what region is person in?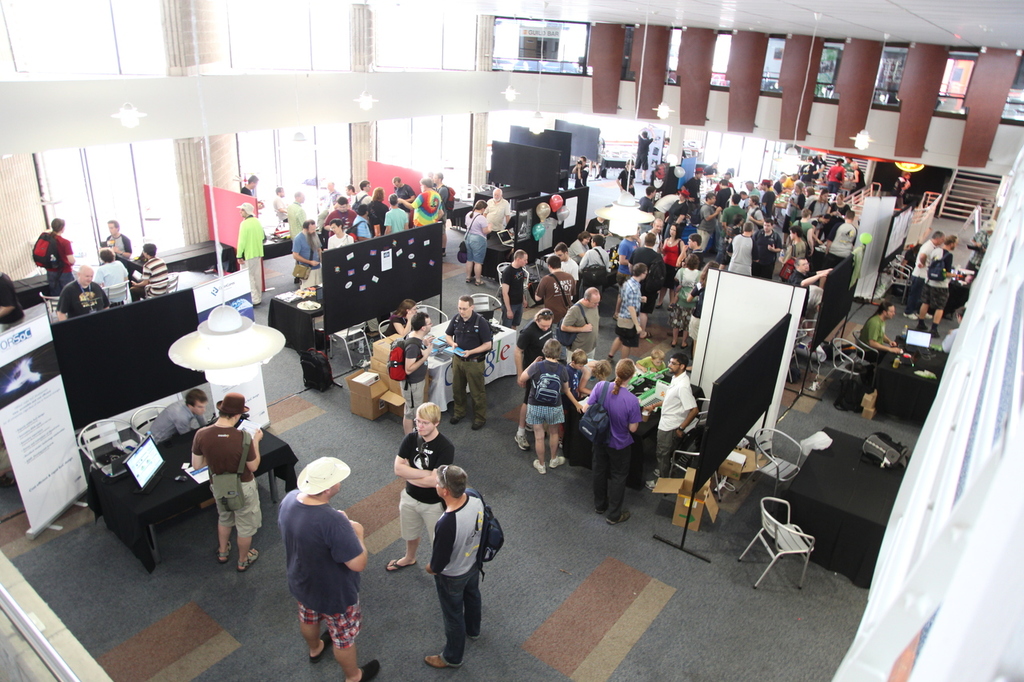
pyautogui.locateOnScreen(785, 253, 842, 315).
